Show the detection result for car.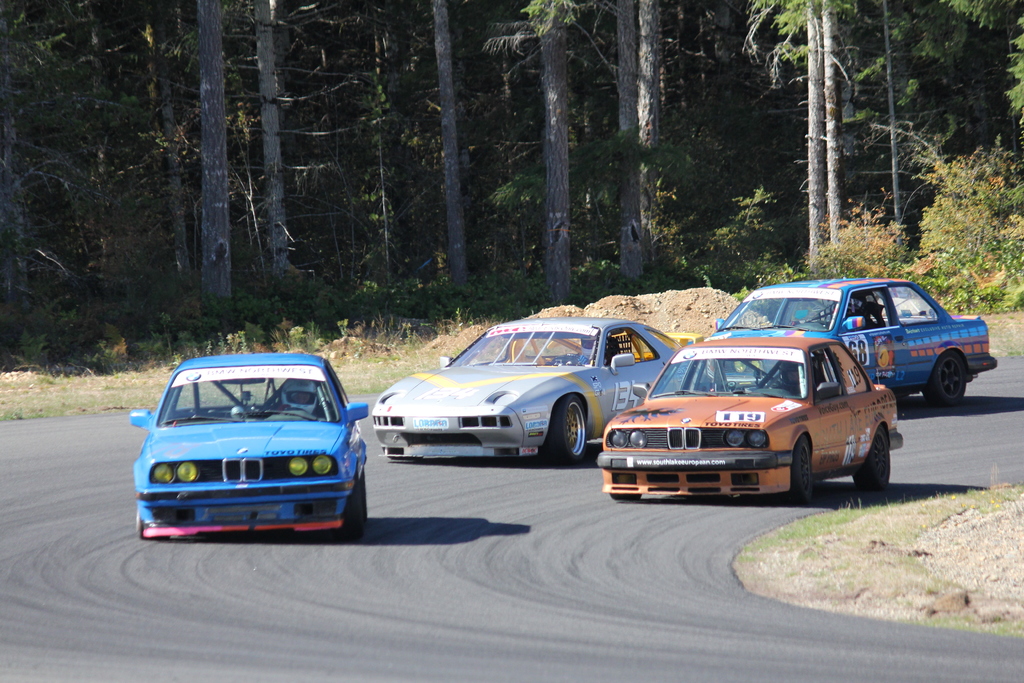
box(591, 333, 917, 524).
